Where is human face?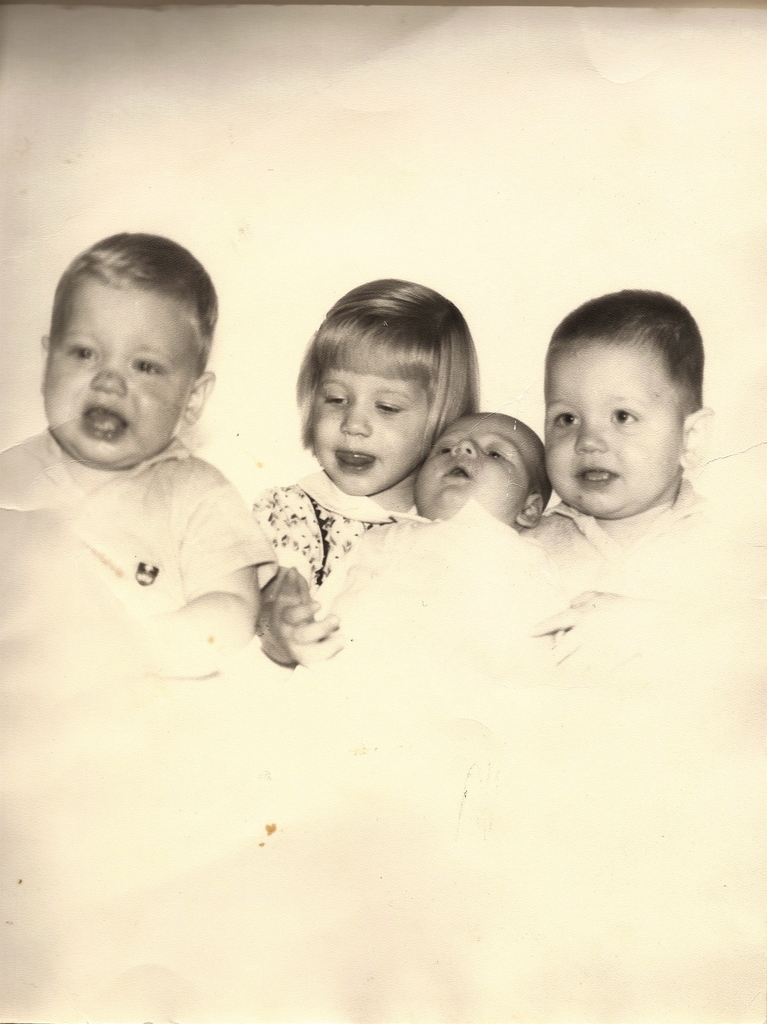
{"x1": 415, "y1": 412, "x2": 541, "y2": 516}.
